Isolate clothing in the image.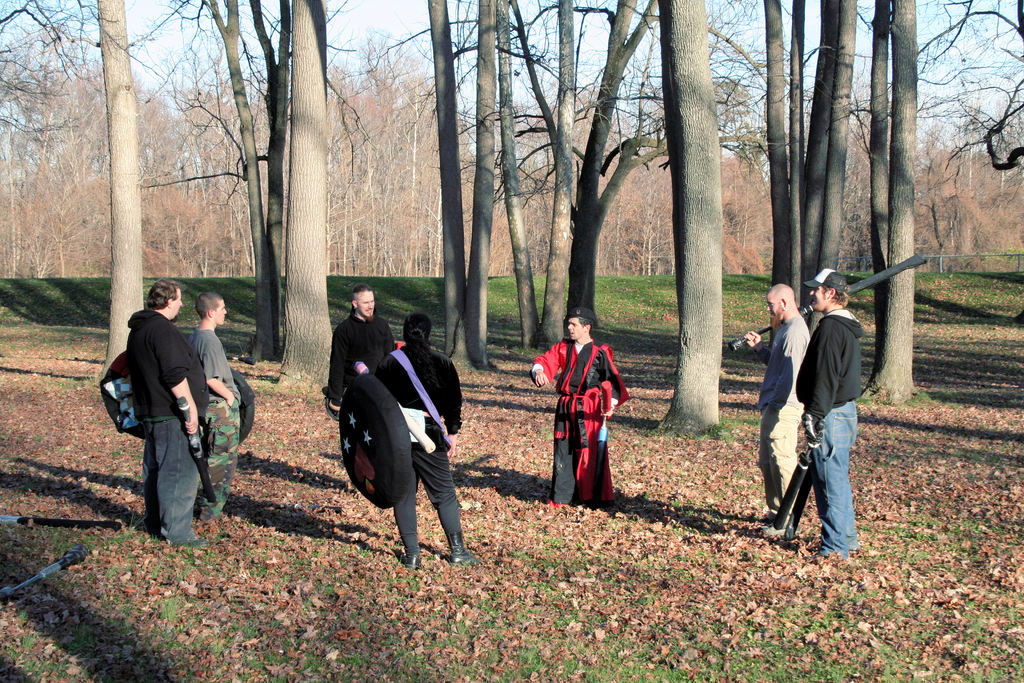
Isolated region: <bbox>792, 307, 867, 559</bbox>.
